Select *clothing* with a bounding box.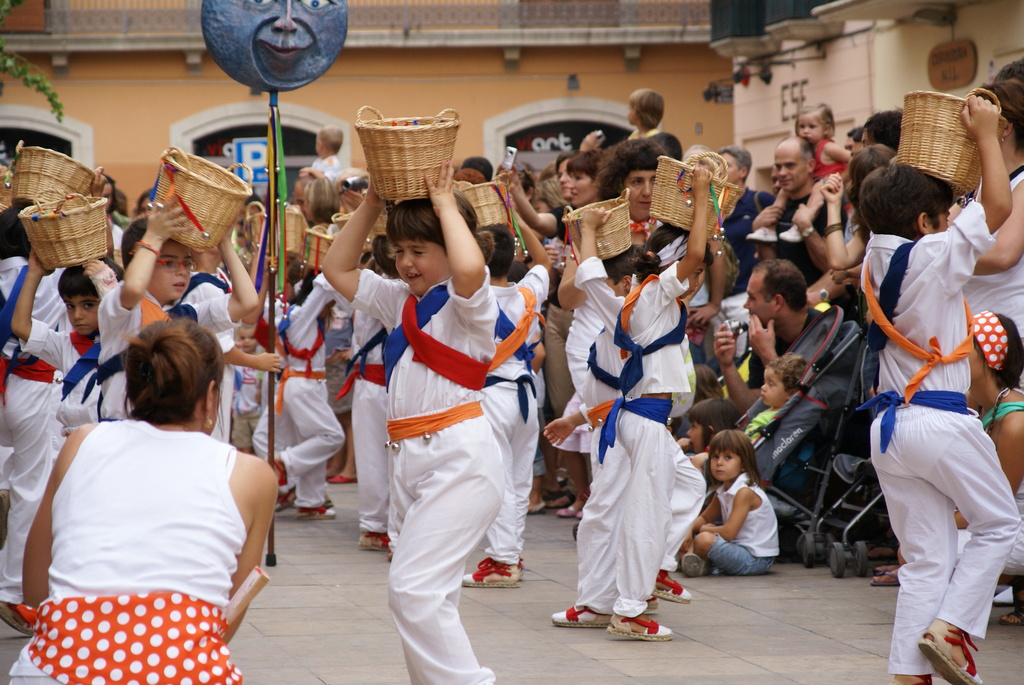
select_region(809, 136, 852, 182).
